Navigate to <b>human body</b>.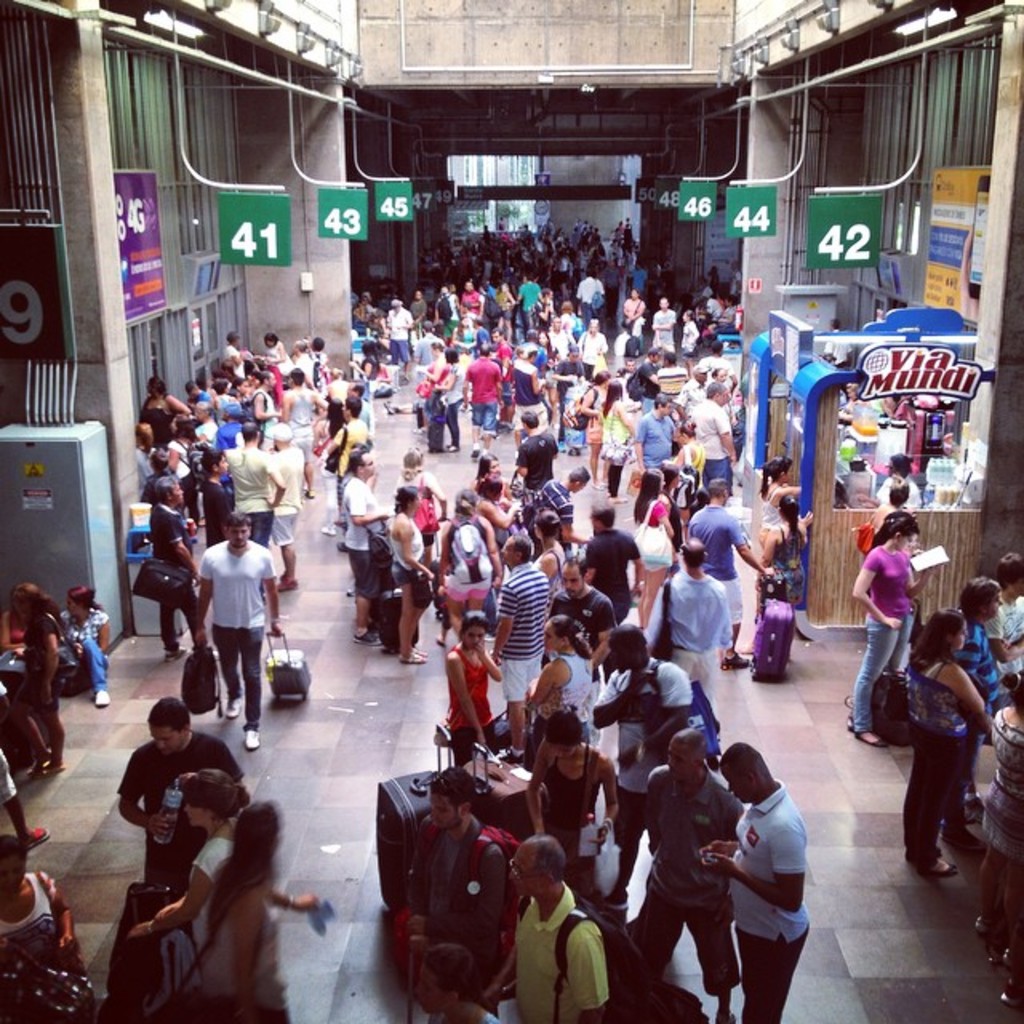
Navigation target: left=334, top=448, right=386, bottom=638.
